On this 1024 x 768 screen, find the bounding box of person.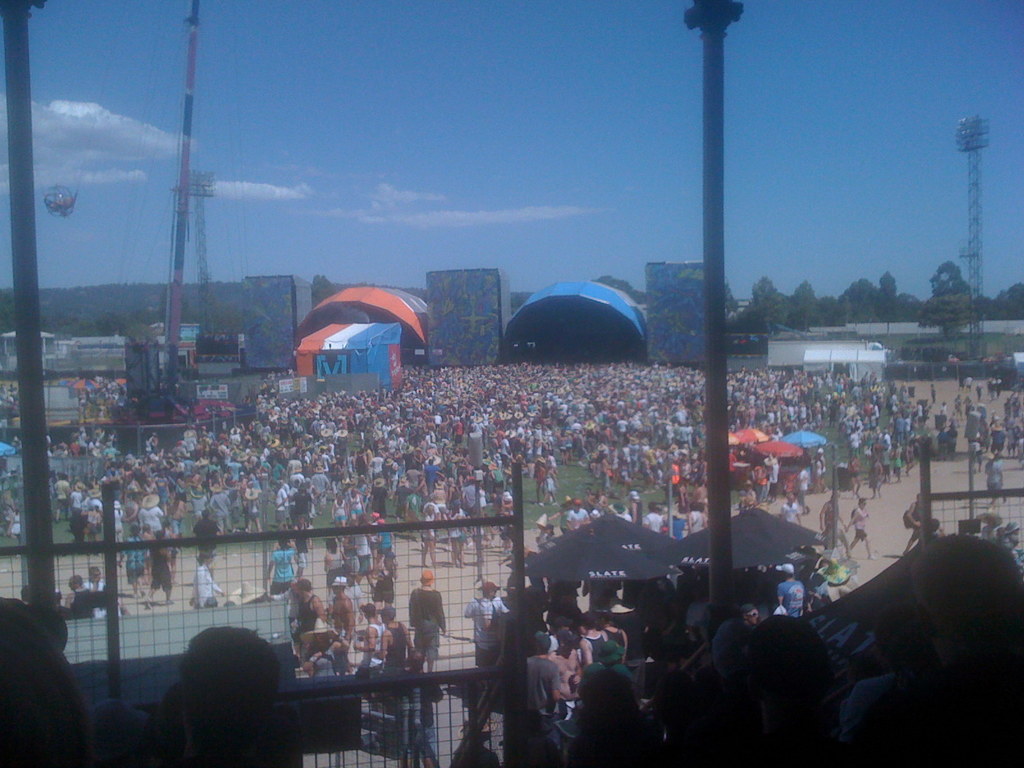
Bounding box: box=[578, 613, 611, 658].
